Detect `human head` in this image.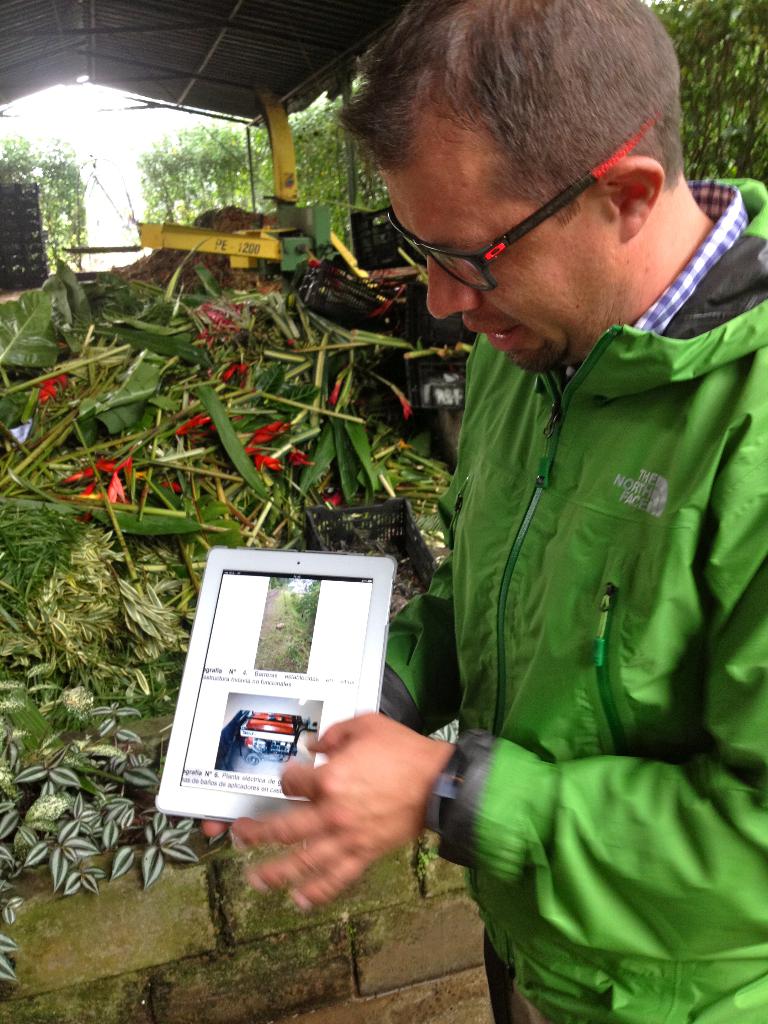
Detection: bbox=[327, 0, 677, 378].
